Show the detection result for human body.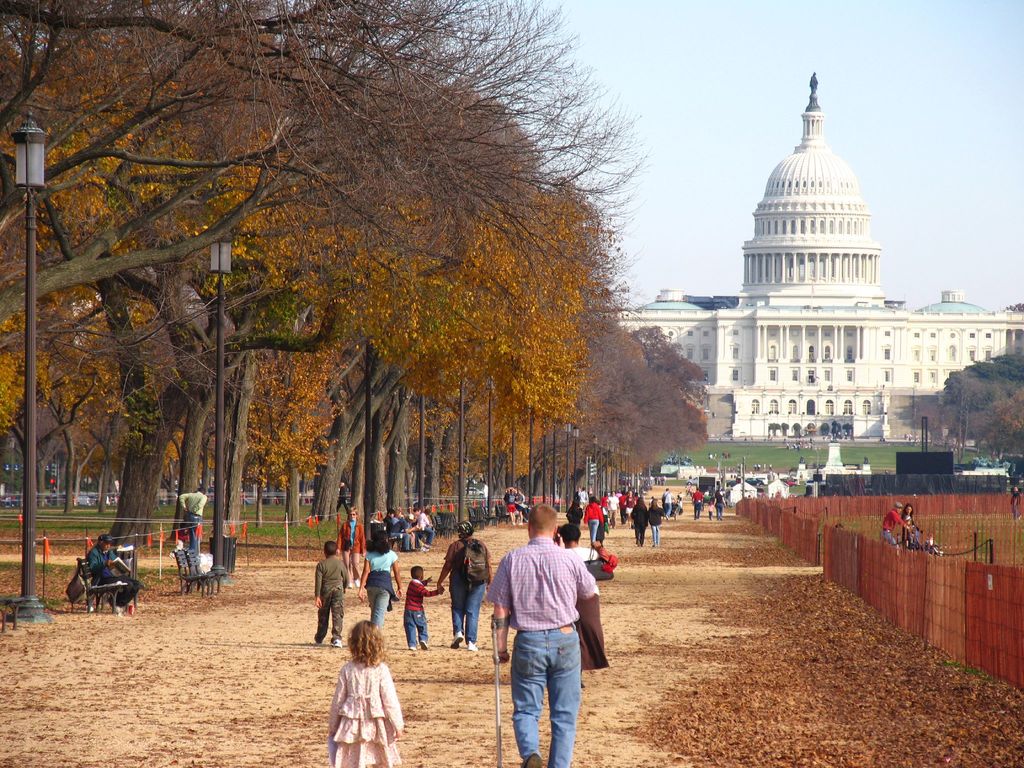
<box>900,514,926,545</box>.
